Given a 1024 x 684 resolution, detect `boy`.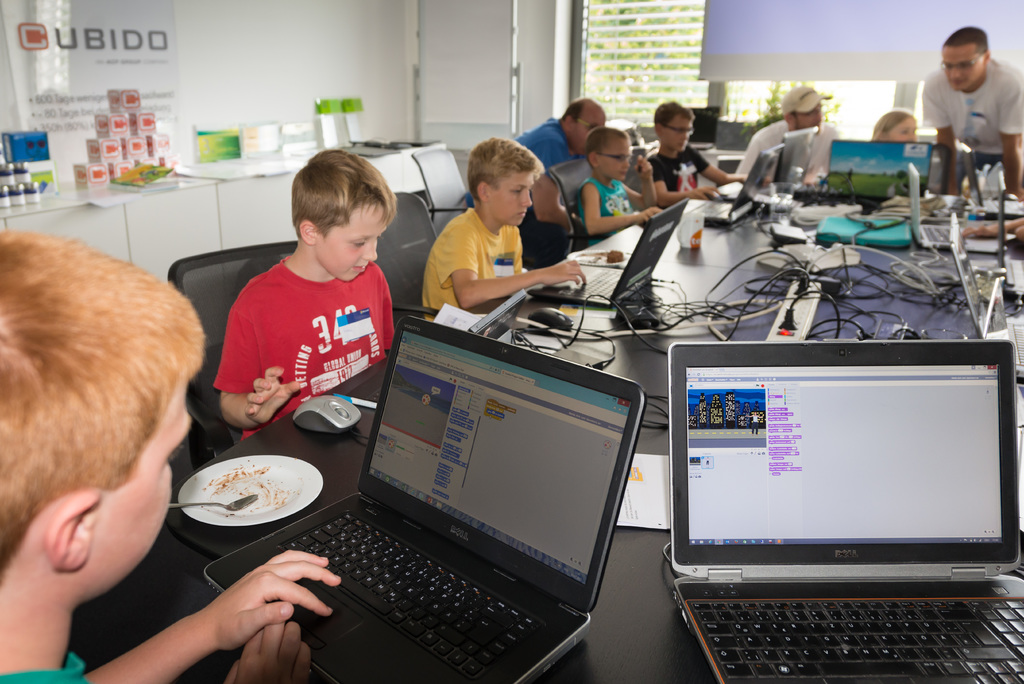
BBox(577, 126, 665, 249).
